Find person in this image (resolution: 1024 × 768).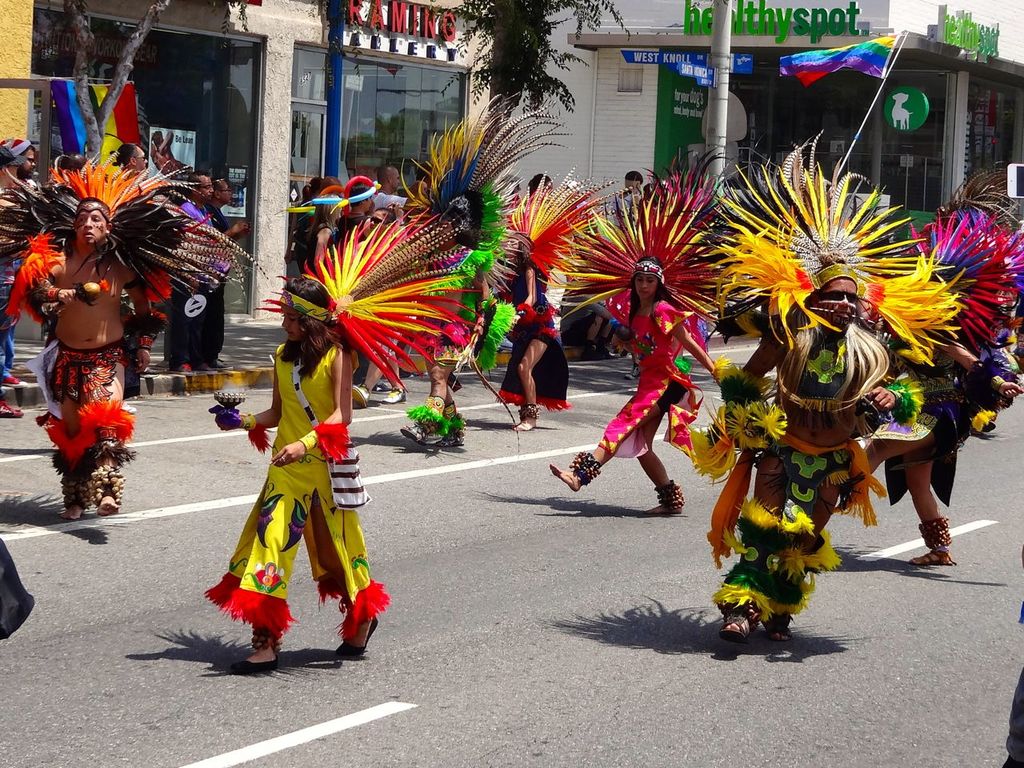
detection(546, 254, 726, 519).
